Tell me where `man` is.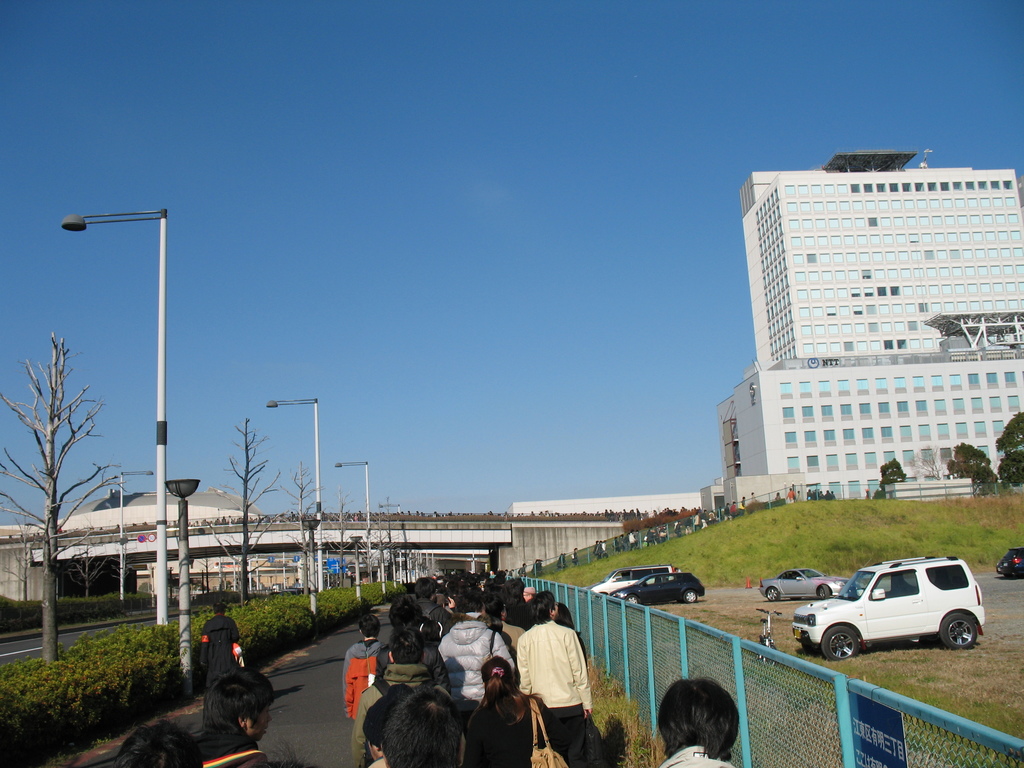
`man` is at 113,720,201,767.
